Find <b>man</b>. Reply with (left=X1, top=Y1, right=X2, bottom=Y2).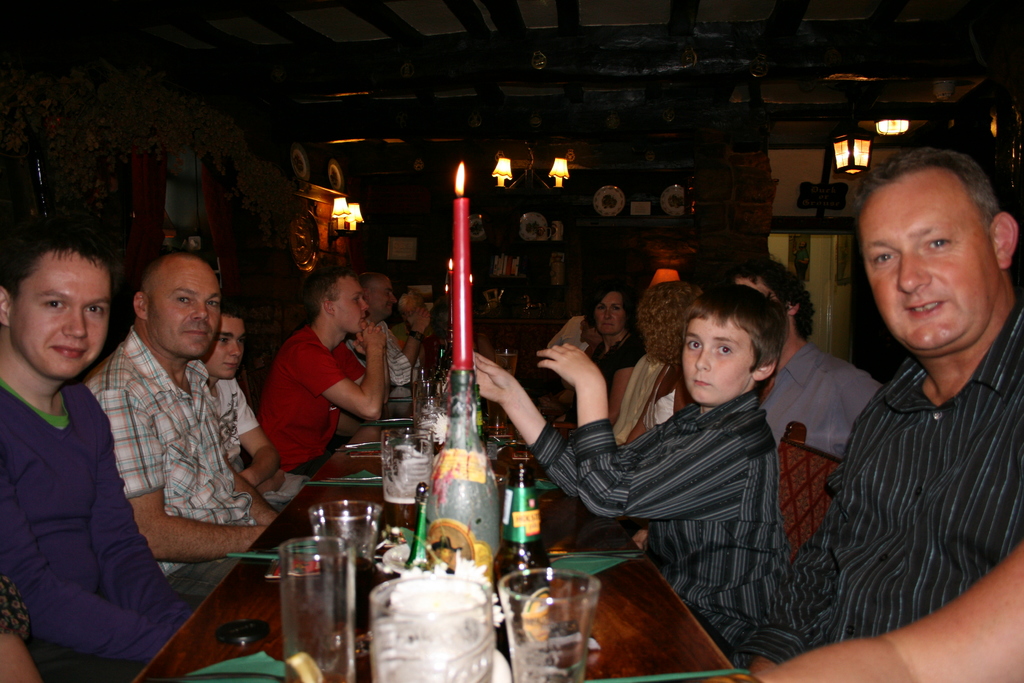
(left=796, top=152, right=1023, bottom=650).
